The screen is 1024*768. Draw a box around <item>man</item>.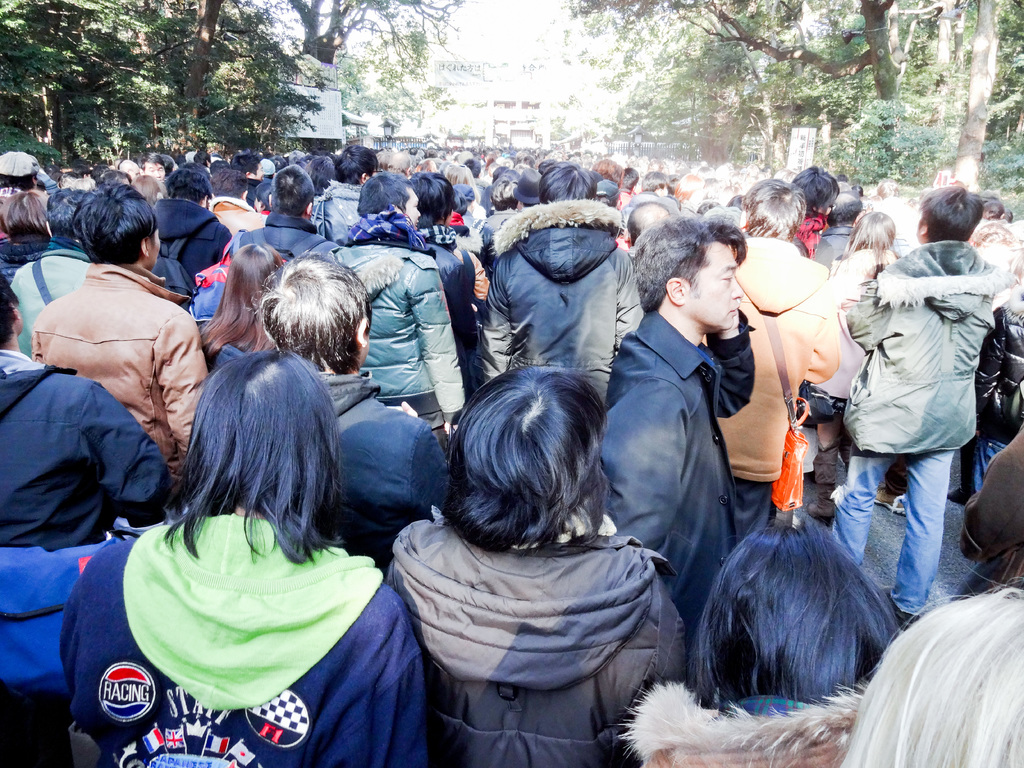
bbox(604, 199, 785, 695).
